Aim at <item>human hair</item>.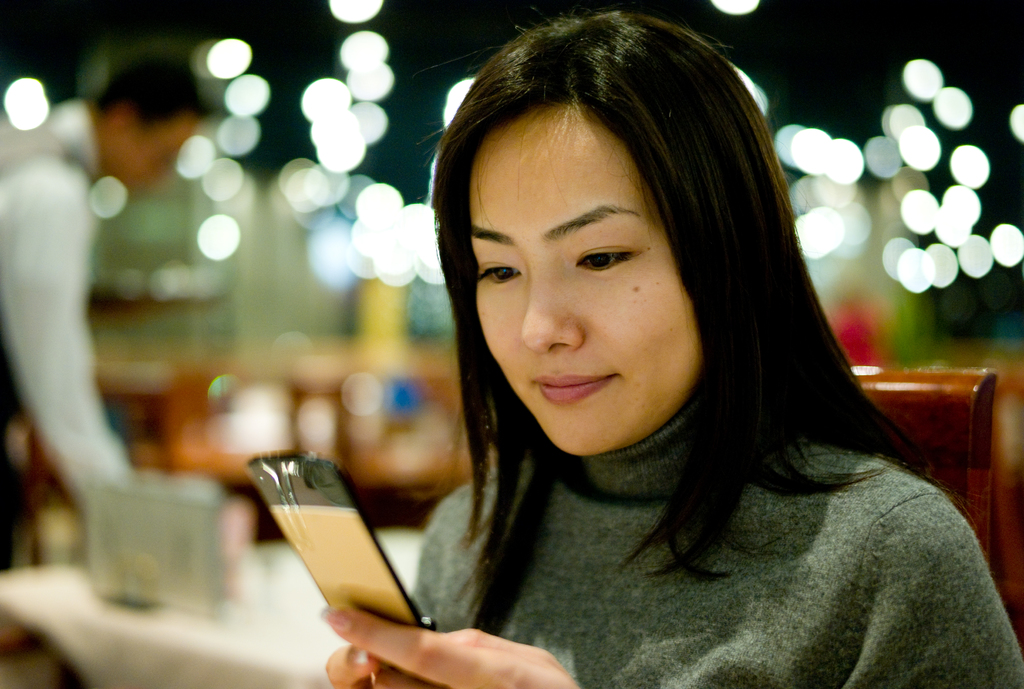
Aimed at box=[438, 49, 837, 554].
